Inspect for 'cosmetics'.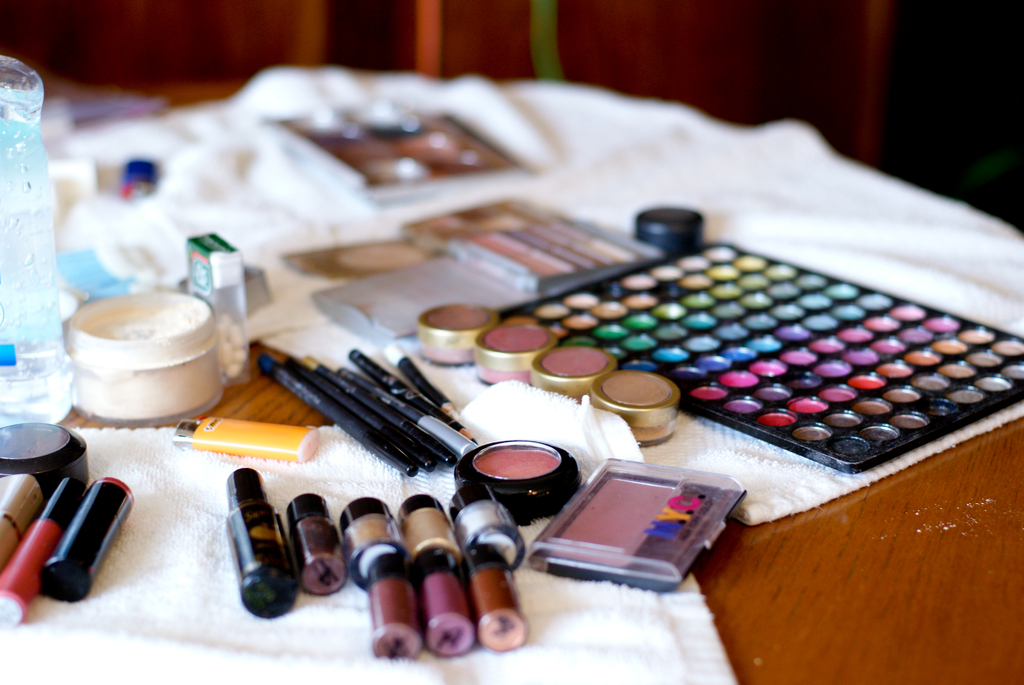
Inspection: Rect(627, 200, 704, 254).
